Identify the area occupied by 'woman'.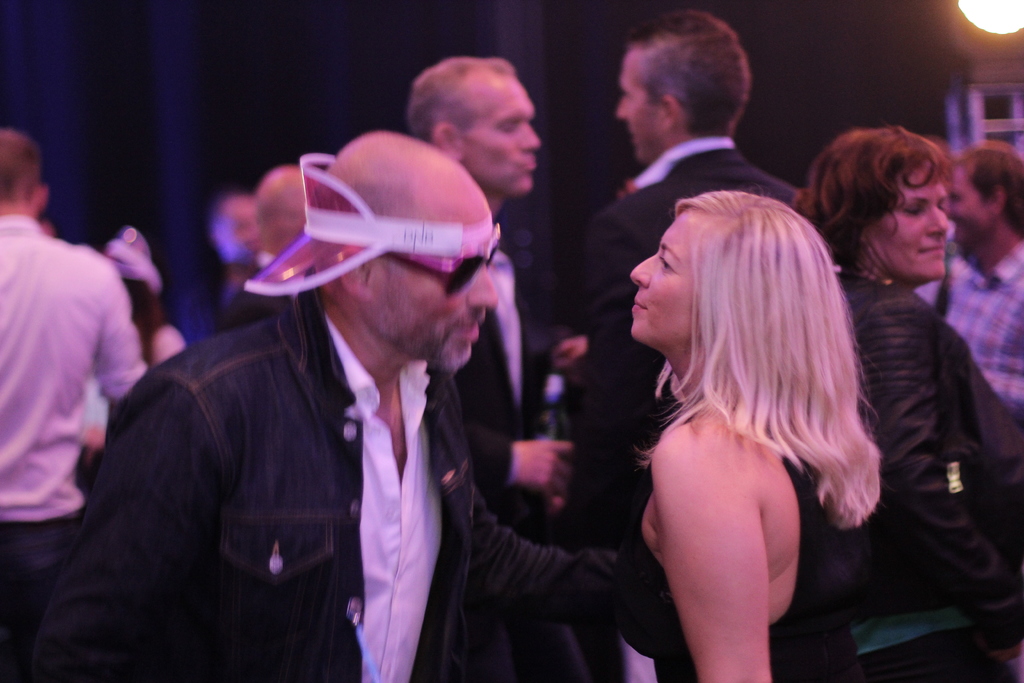
Area: <box>804,101,1018,669</box>.
